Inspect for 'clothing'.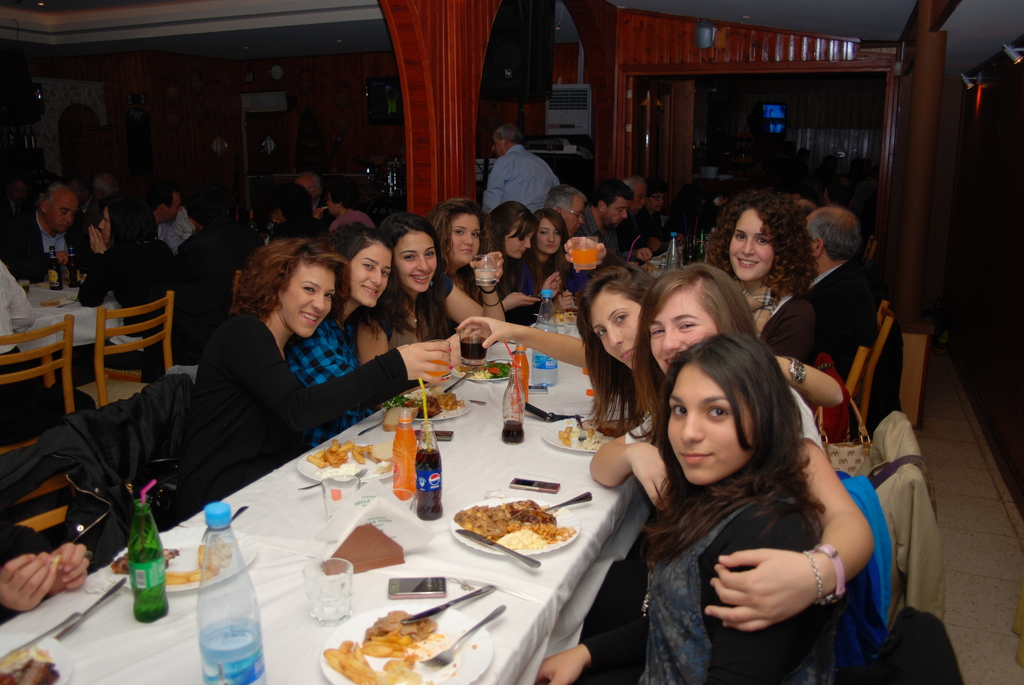
Inspection: {"x1": 628, "y1": 211, "x2": 676, "y2": 261}.
